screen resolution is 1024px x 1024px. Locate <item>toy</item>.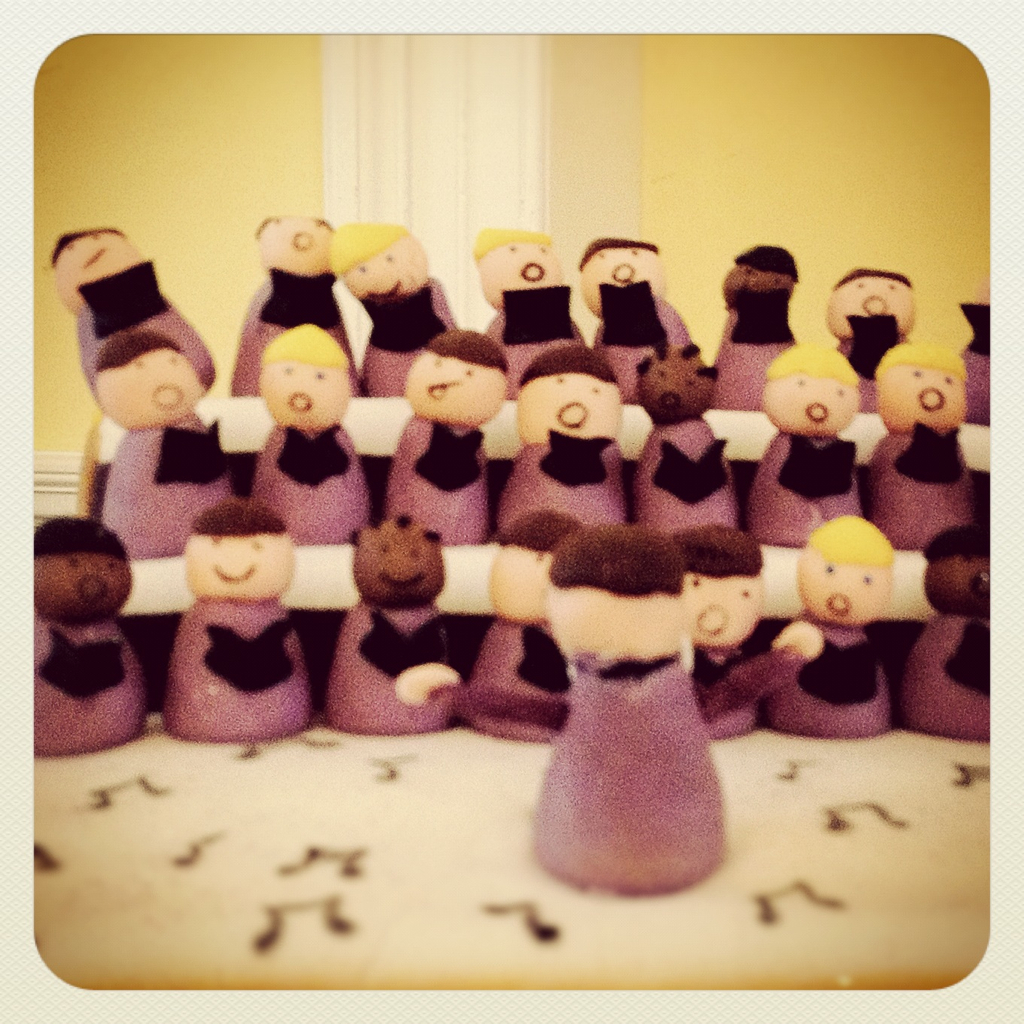
[x1=706, y1=245, x2=799, y2=410].
